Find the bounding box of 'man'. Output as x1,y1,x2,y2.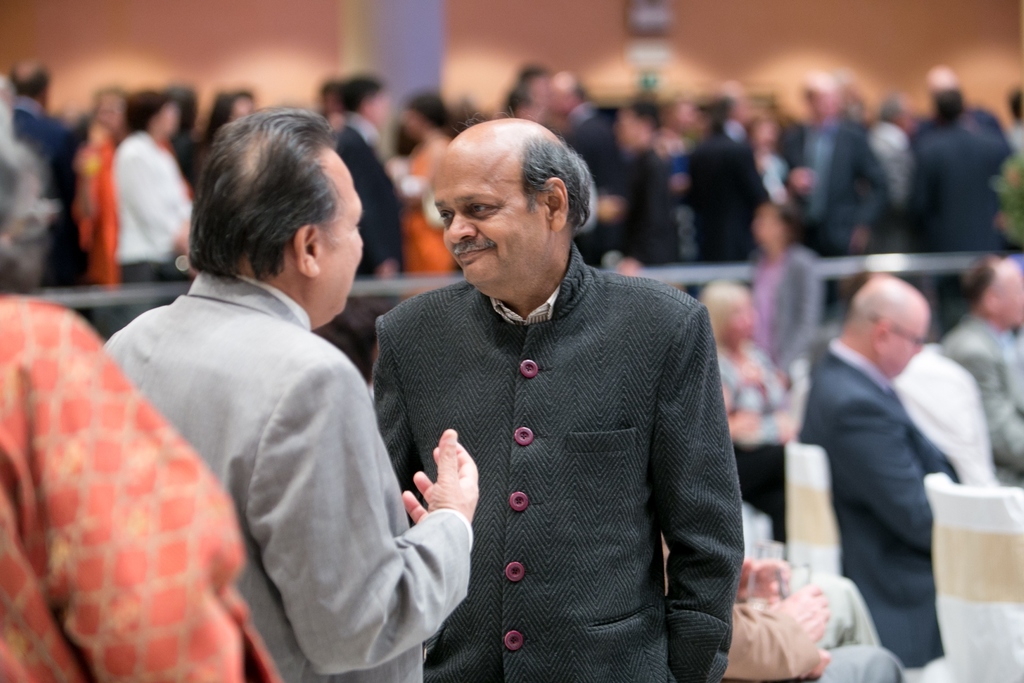
940,251,1023,486.
